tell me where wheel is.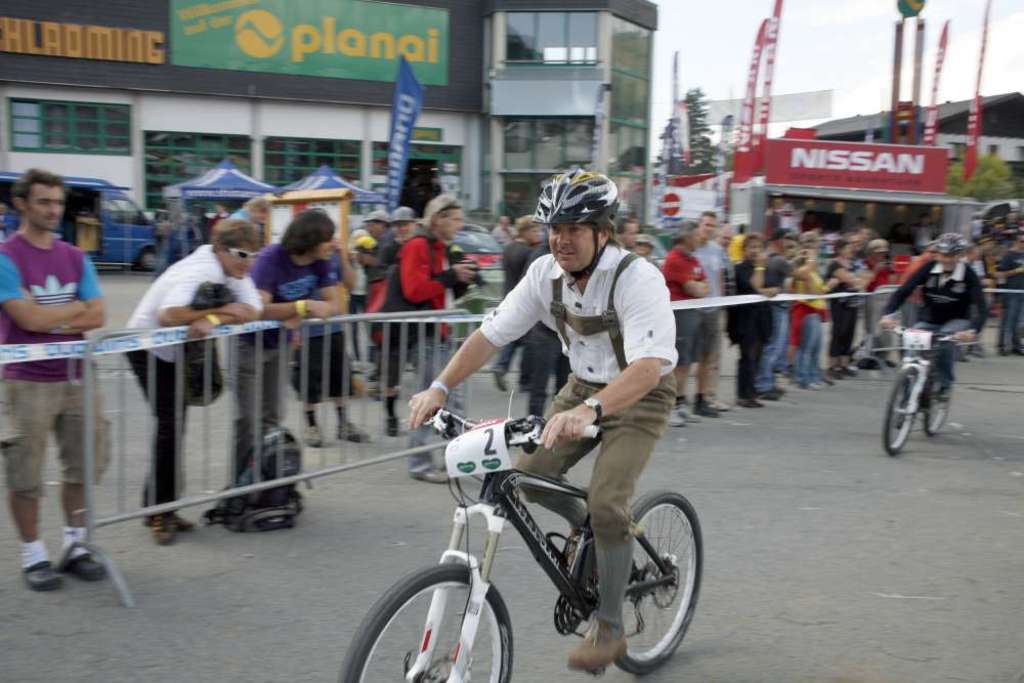
wheel is at detection(884, 364, 916, 456).
